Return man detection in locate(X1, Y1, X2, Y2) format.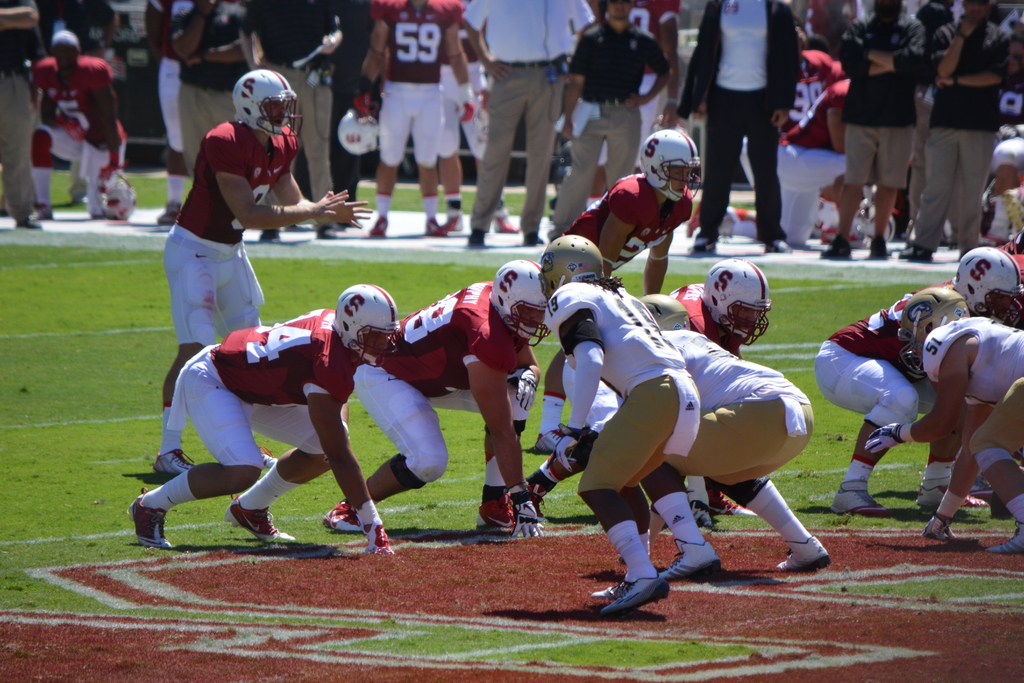
locate(129, 281, 398, 558).
